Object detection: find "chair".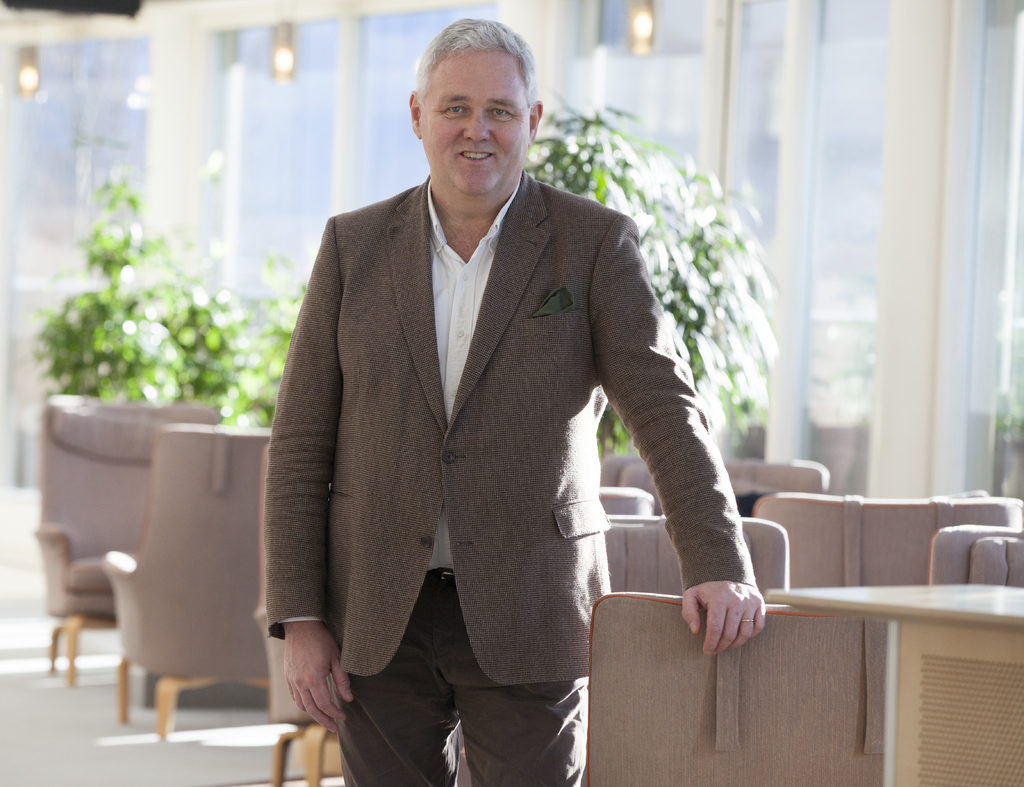
{"x1": 753, "y1": 491, "x2": 1023, "y2": 588}.
